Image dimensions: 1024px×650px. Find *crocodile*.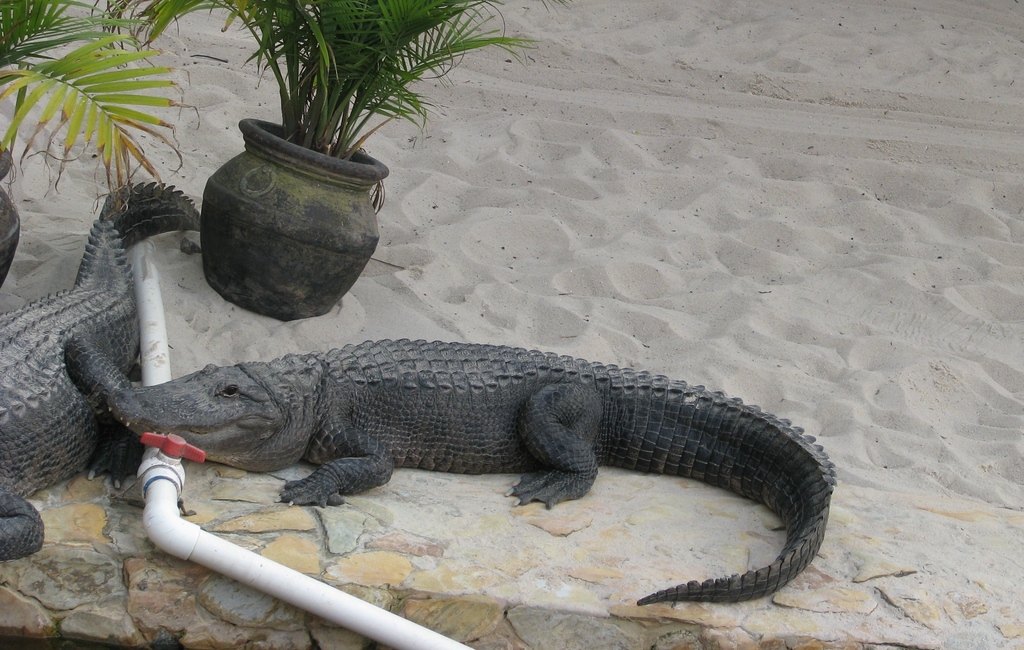
<region>106, 341, 840, 608</region>.
